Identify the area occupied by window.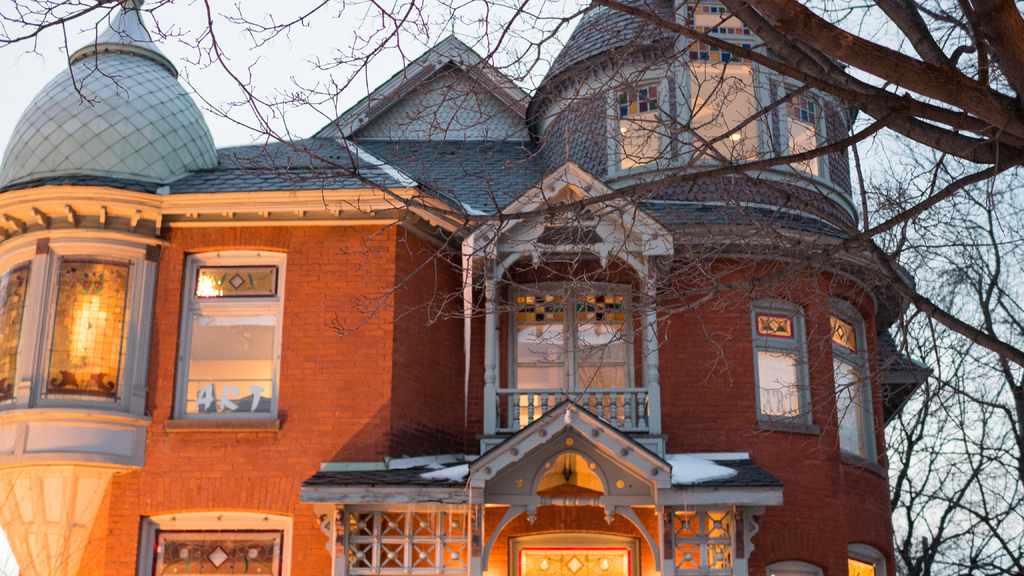
Area: rect(831, 296, 876, 465).
